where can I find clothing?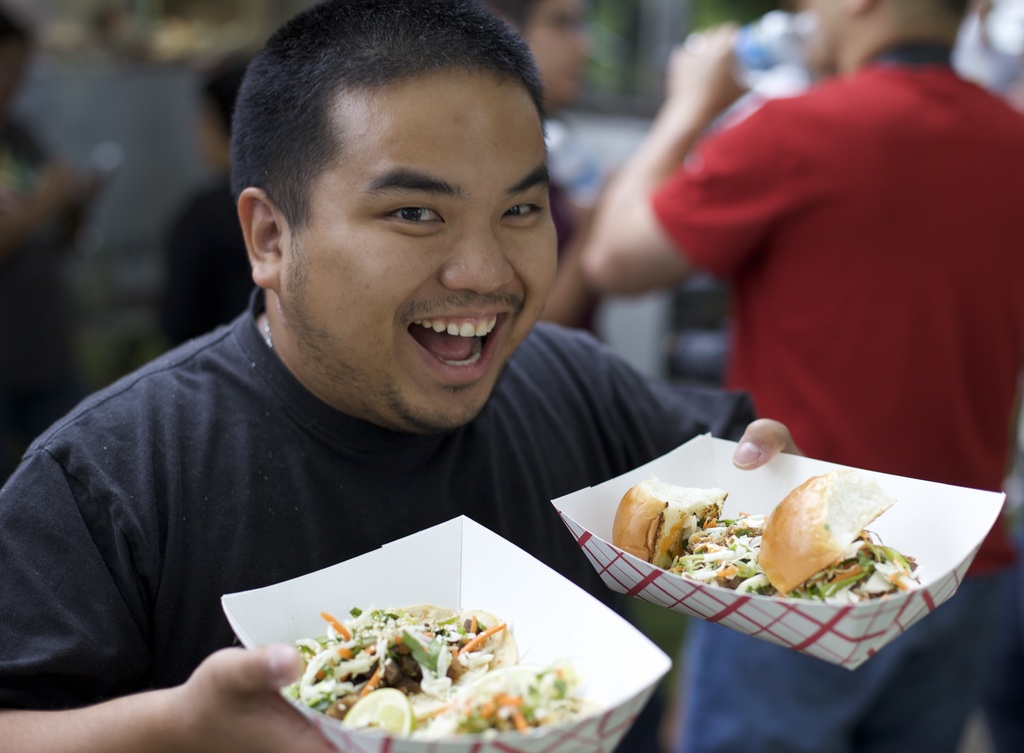
You can find it at BBox(651, 50, 1023, 752).
